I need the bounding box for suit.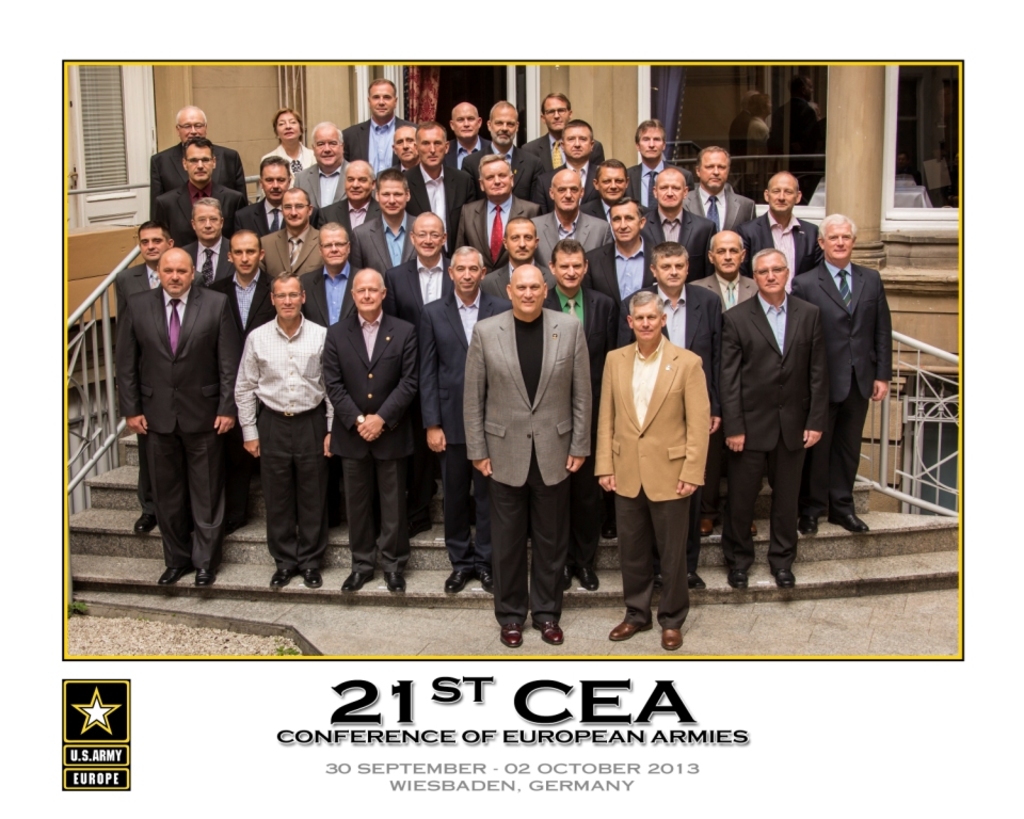
Here it is: region(155, 173, 247, 251).
